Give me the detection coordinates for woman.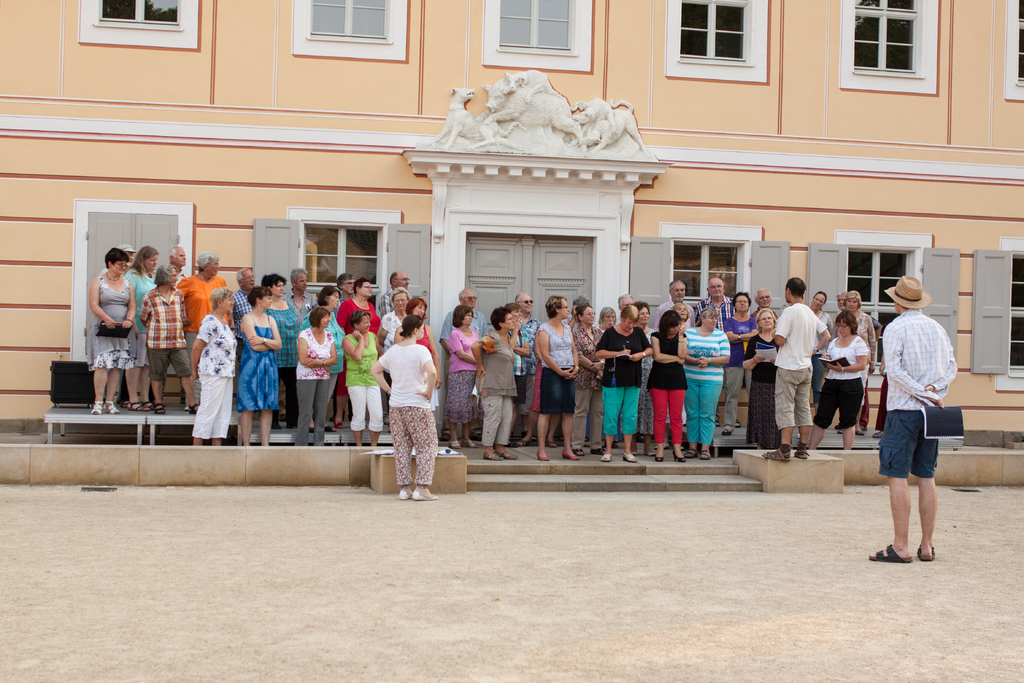
bbox(125, 243, 164, 411).
